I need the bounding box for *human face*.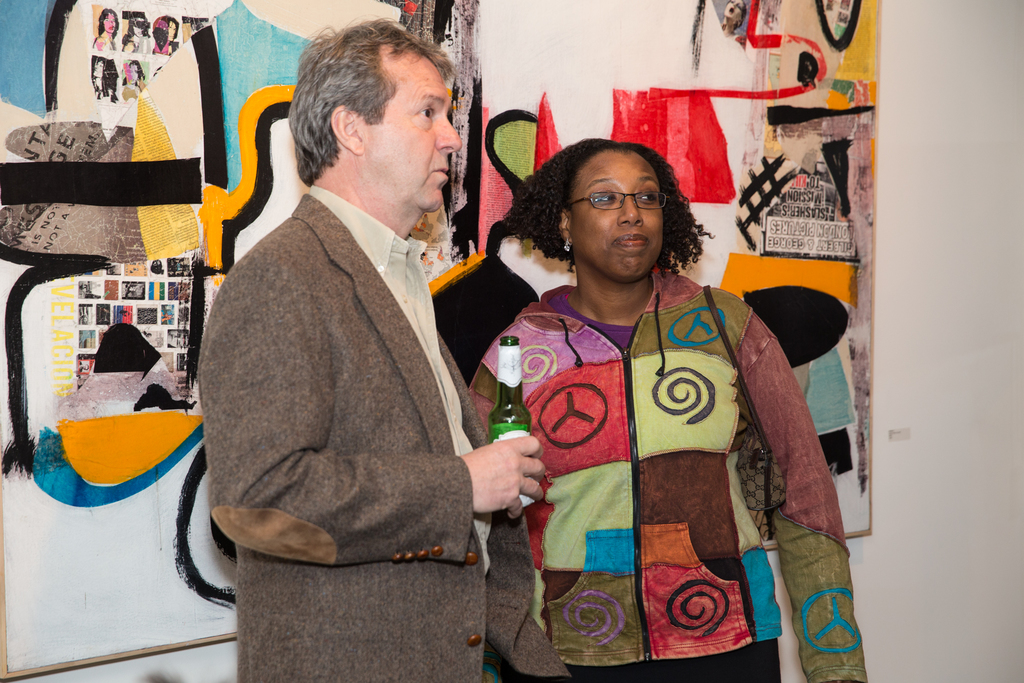
Here it is: <box>366,51,465,211</box>.
